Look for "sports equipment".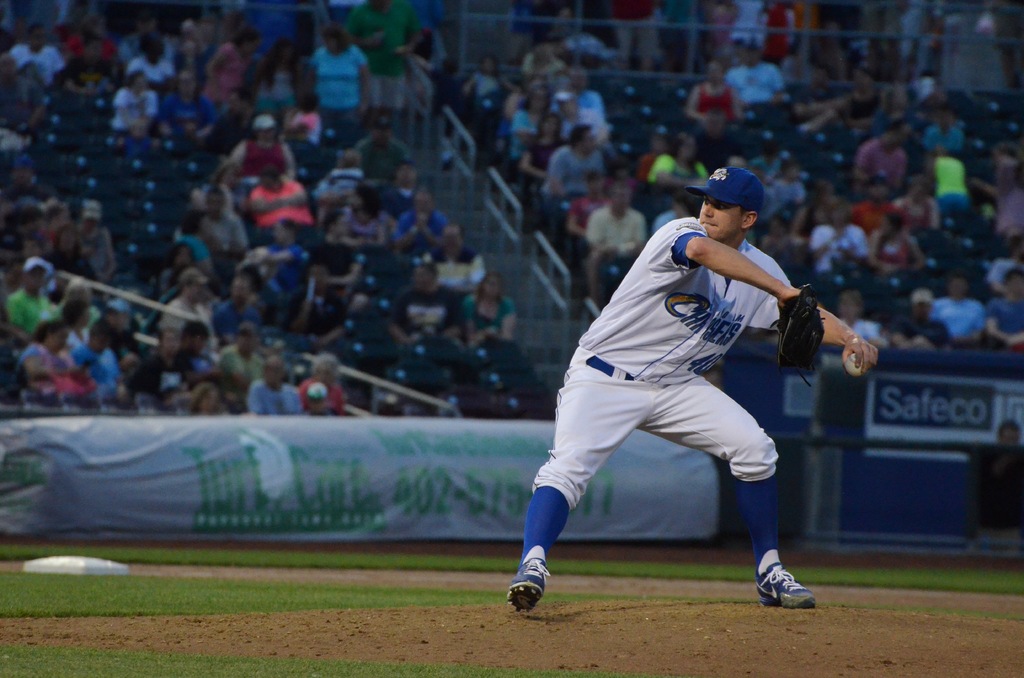
Found: 502, 549, 548, 612.
